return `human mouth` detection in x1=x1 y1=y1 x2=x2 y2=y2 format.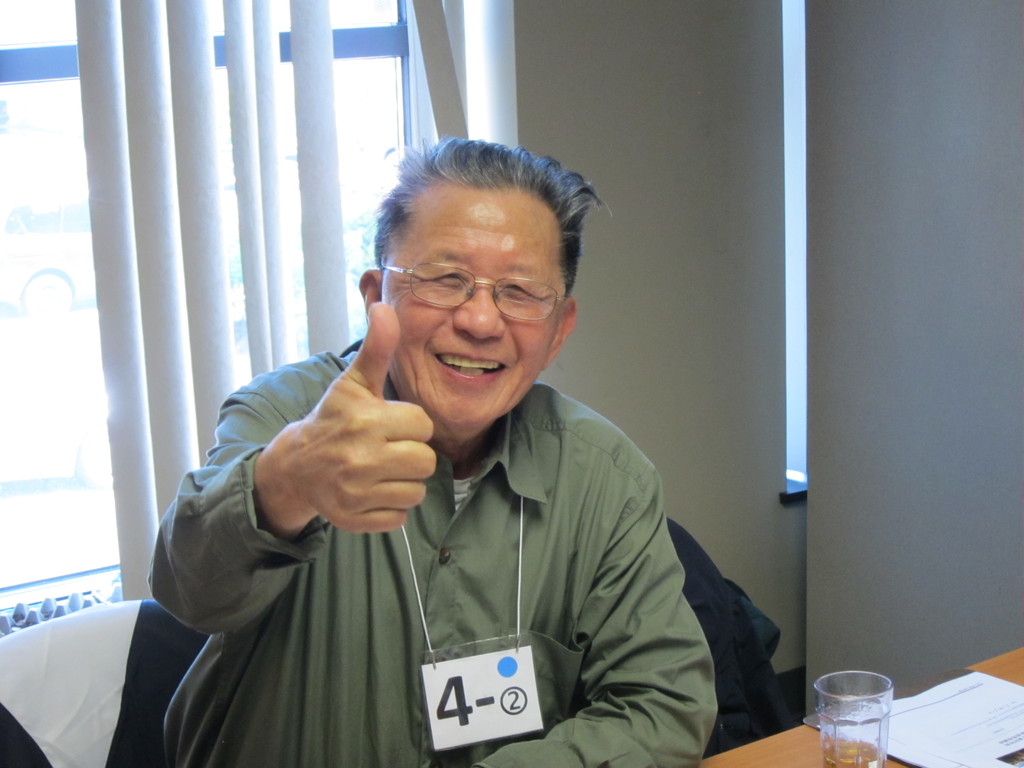
x1=425 y1=337 x2=511 y2=394.
